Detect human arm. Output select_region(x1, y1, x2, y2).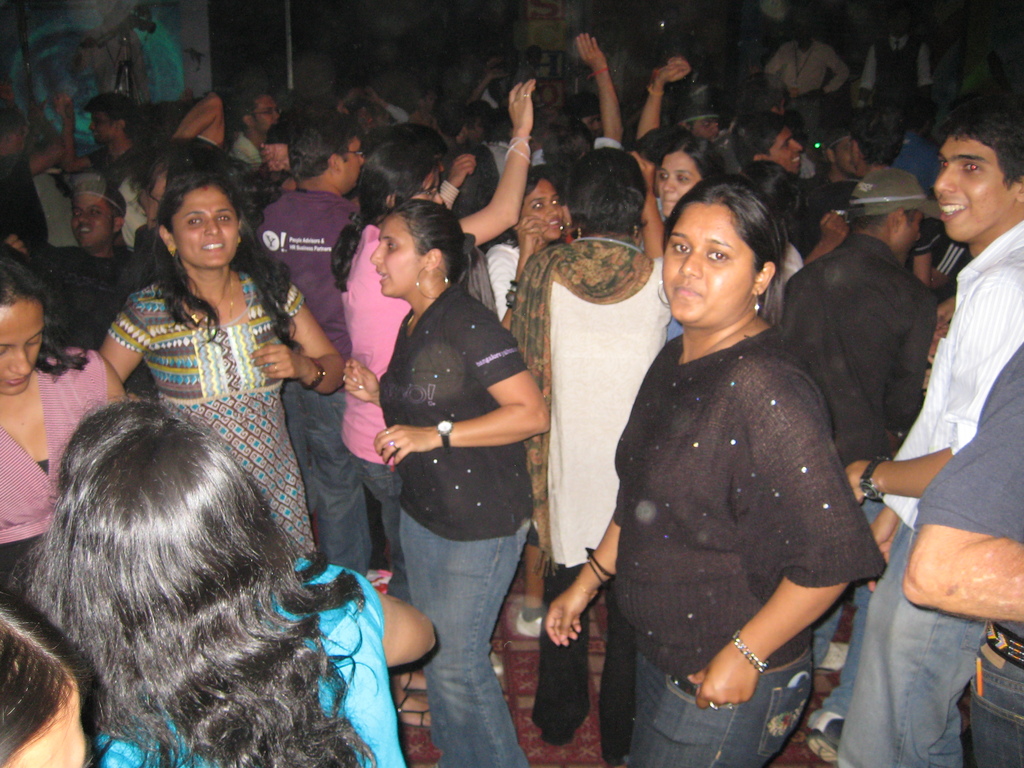
select_region(172, 86, 230, 151).
